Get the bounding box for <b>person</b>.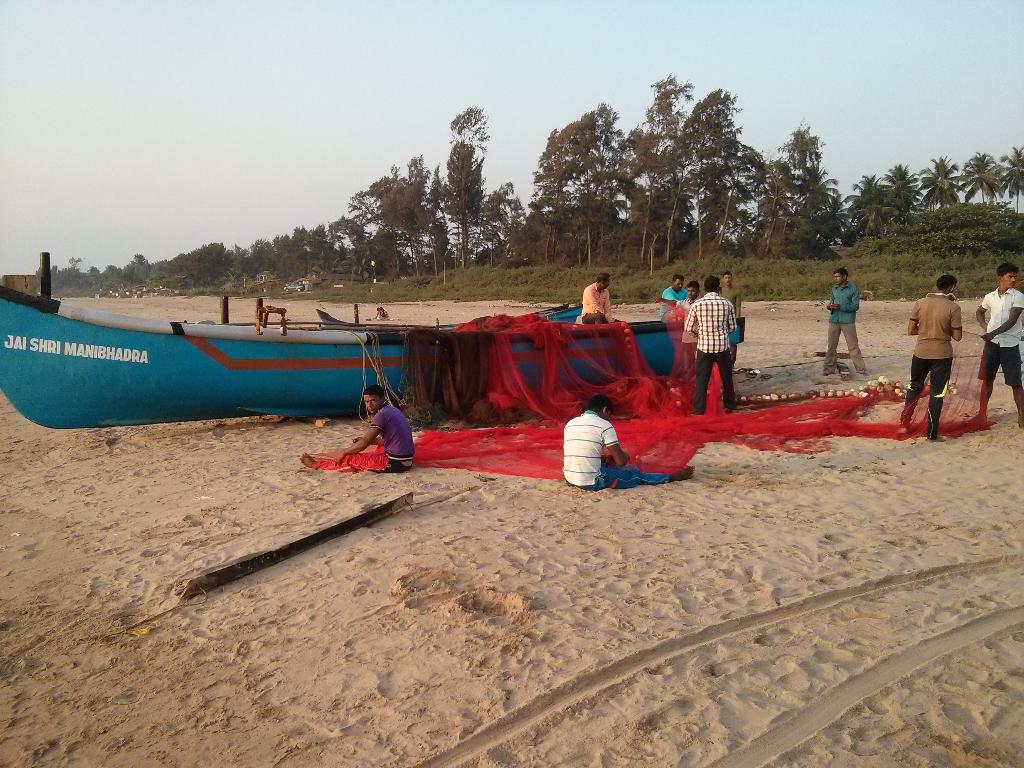
969,261,1023,428.
